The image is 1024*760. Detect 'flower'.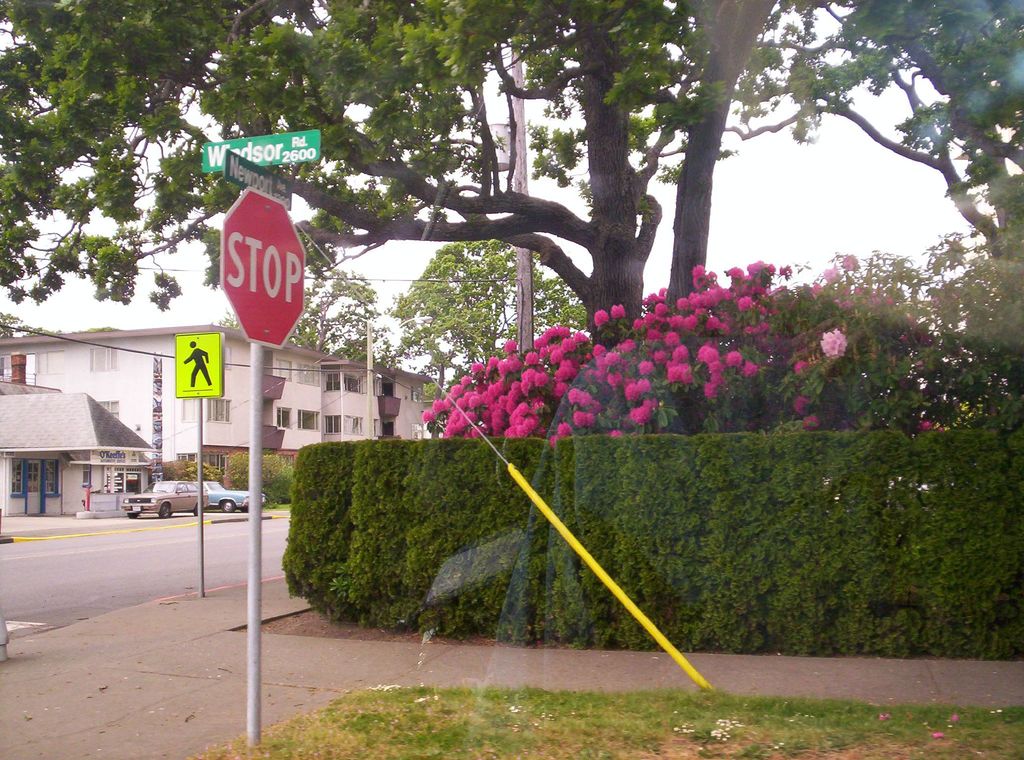
Detection: 808,280,824,301.
